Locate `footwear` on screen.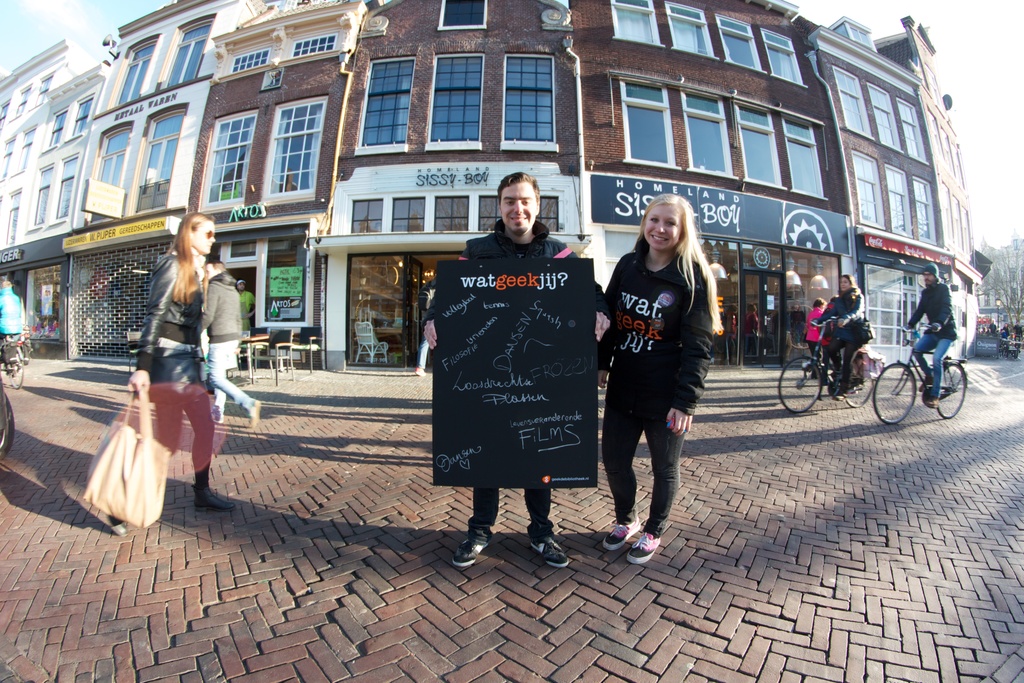
On screen at bbox=[102, 509, 125, 533].
